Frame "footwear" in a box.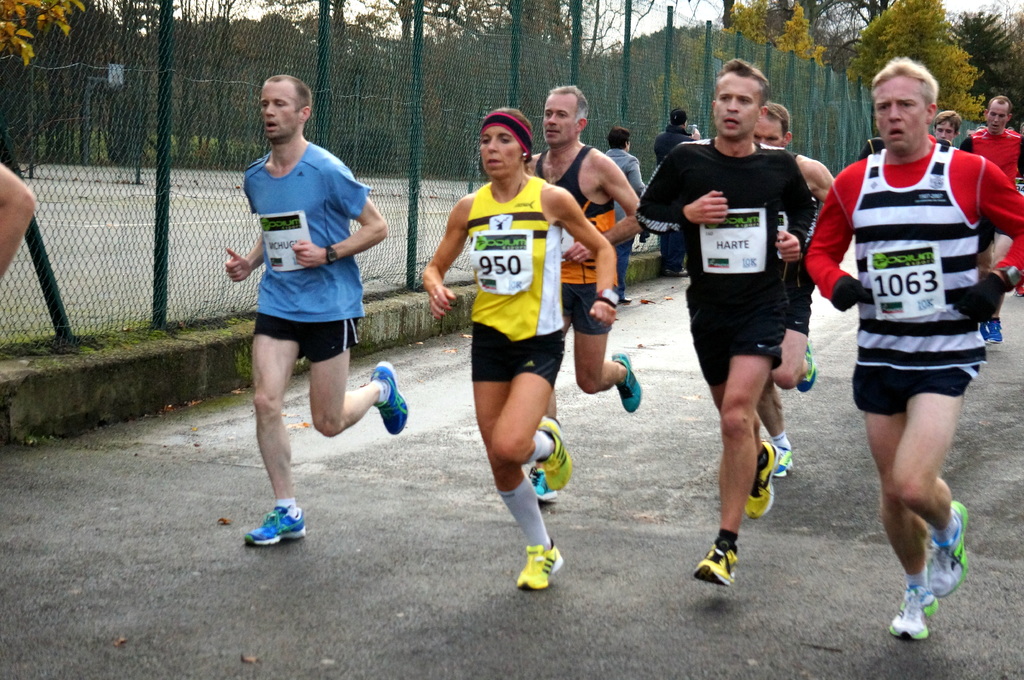
[981,316,999,342].
